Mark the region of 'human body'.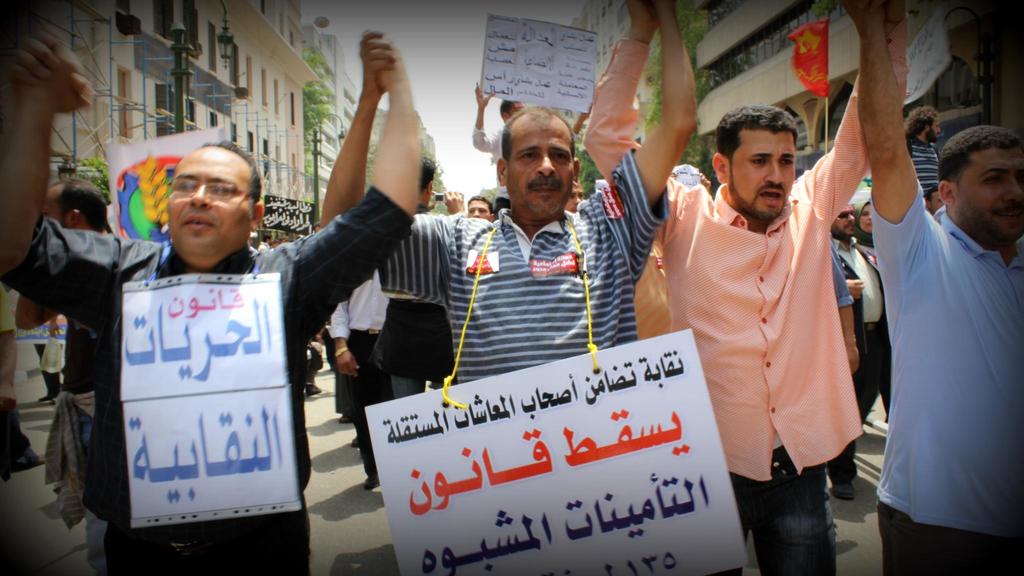
Region: l=591, t=0, r=906, b=573.
